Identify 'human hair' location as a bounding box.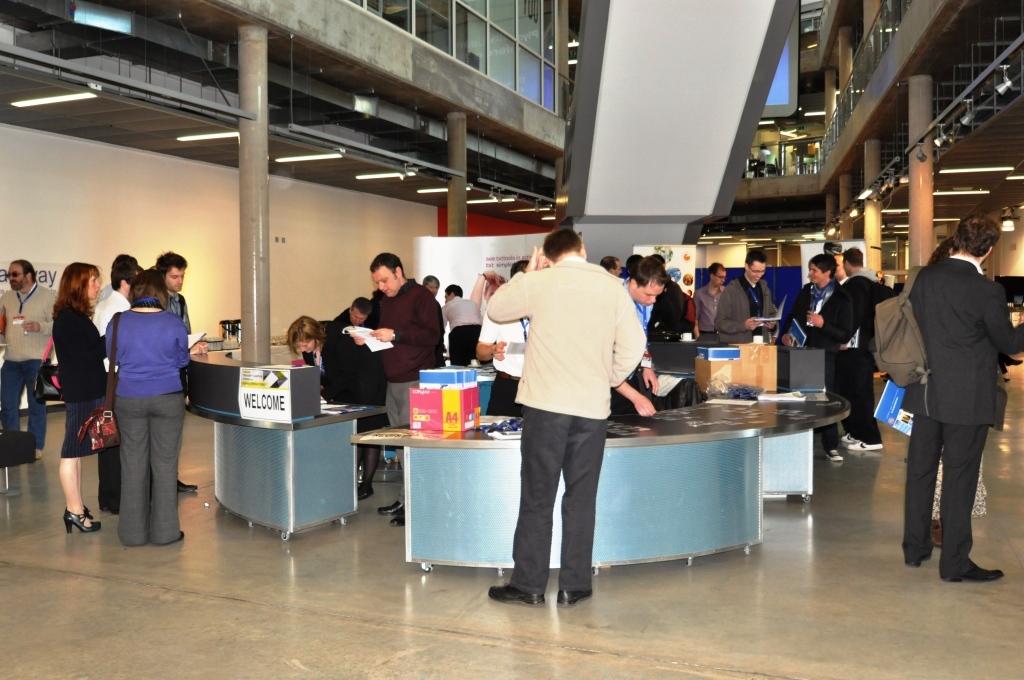
bbox=[539, 228, 581, 264].
